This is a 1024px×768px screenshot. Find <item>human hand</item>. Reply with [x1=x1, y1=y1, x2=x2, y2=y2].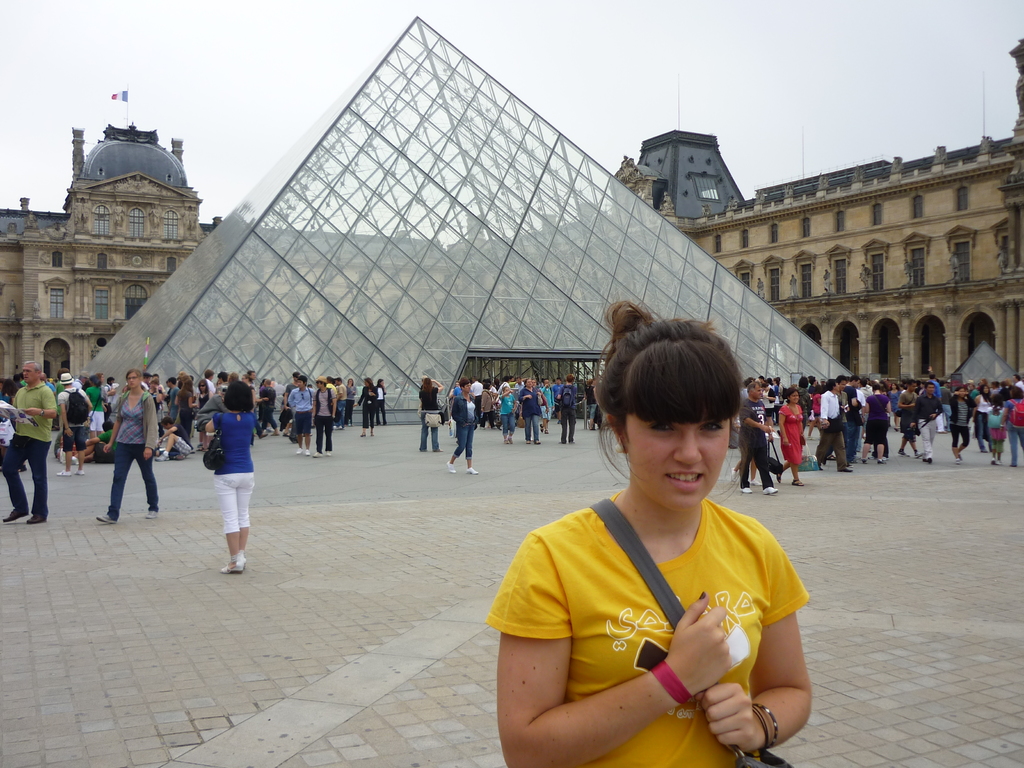
[x1=100, y1=403, x2=108, y2=414].
